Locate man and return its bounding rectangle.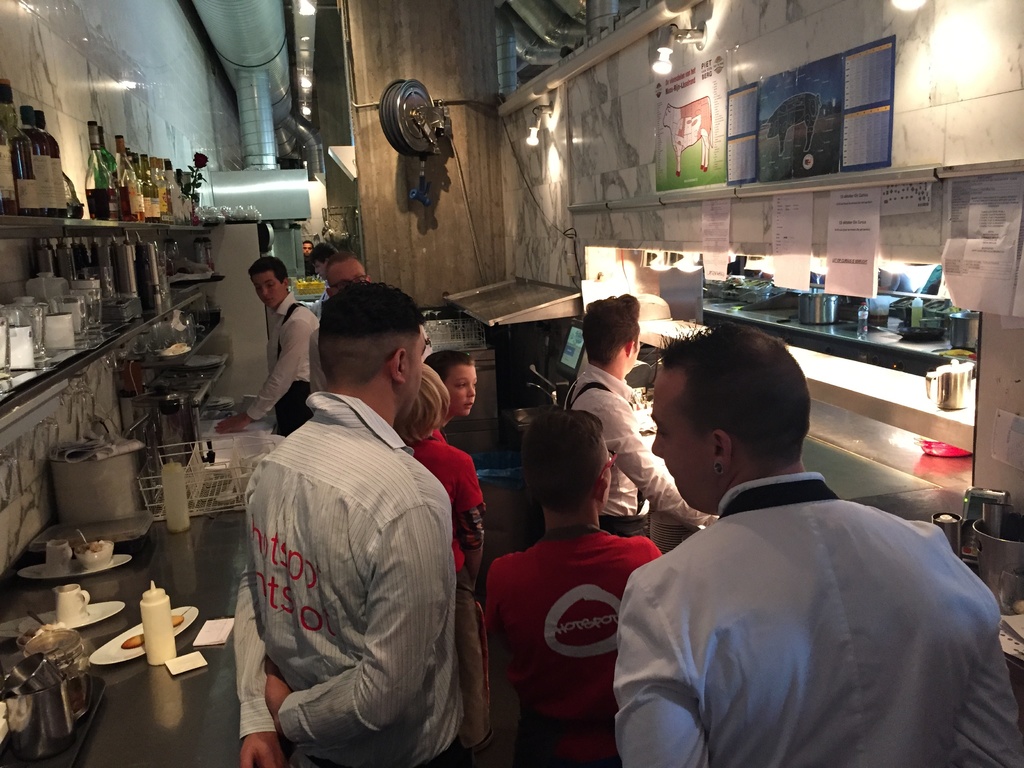
pyautogui.locateOnScreen(211, 254, 320, 444).
